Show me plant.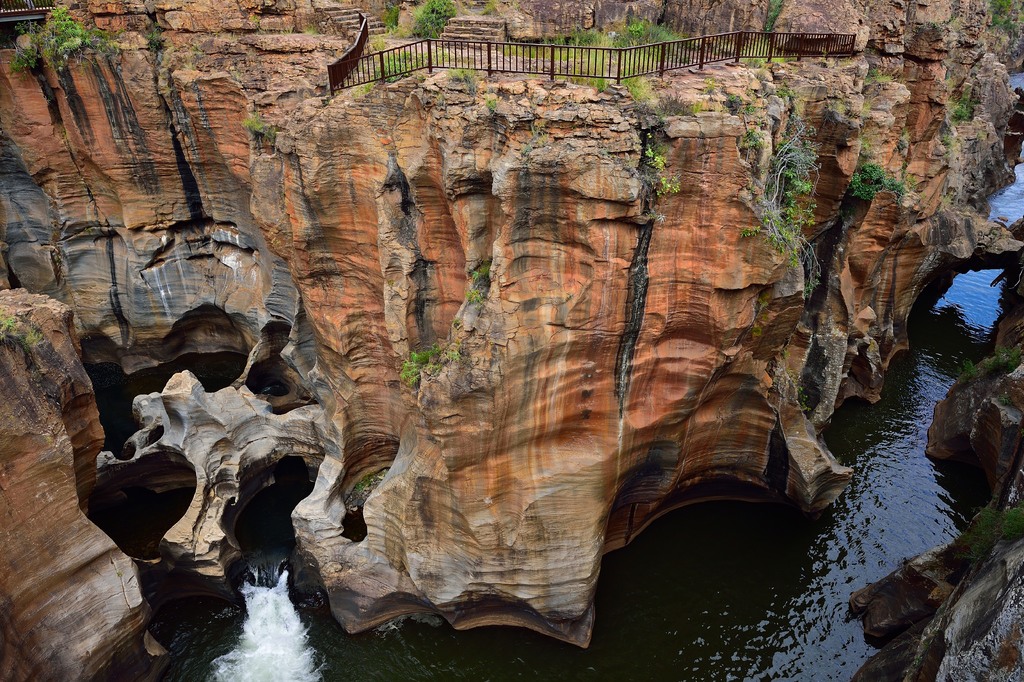
plant is here: rect(408, 0, 446, 35).
